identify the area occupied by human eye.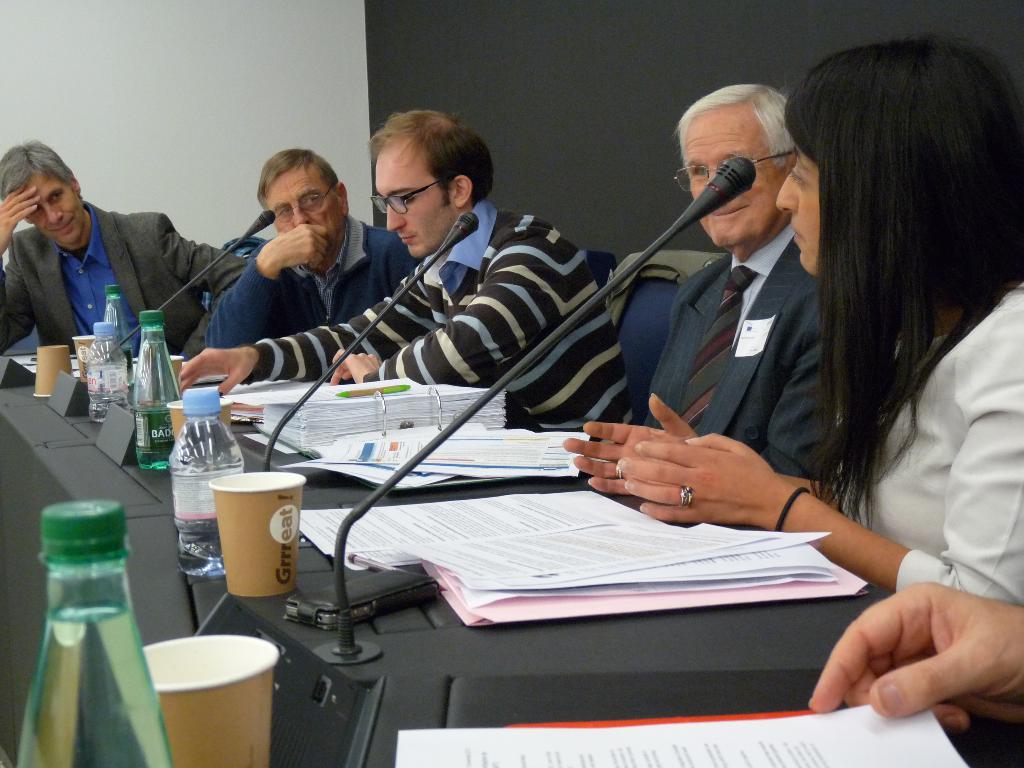
Area: (303, 195, 317, 209).
